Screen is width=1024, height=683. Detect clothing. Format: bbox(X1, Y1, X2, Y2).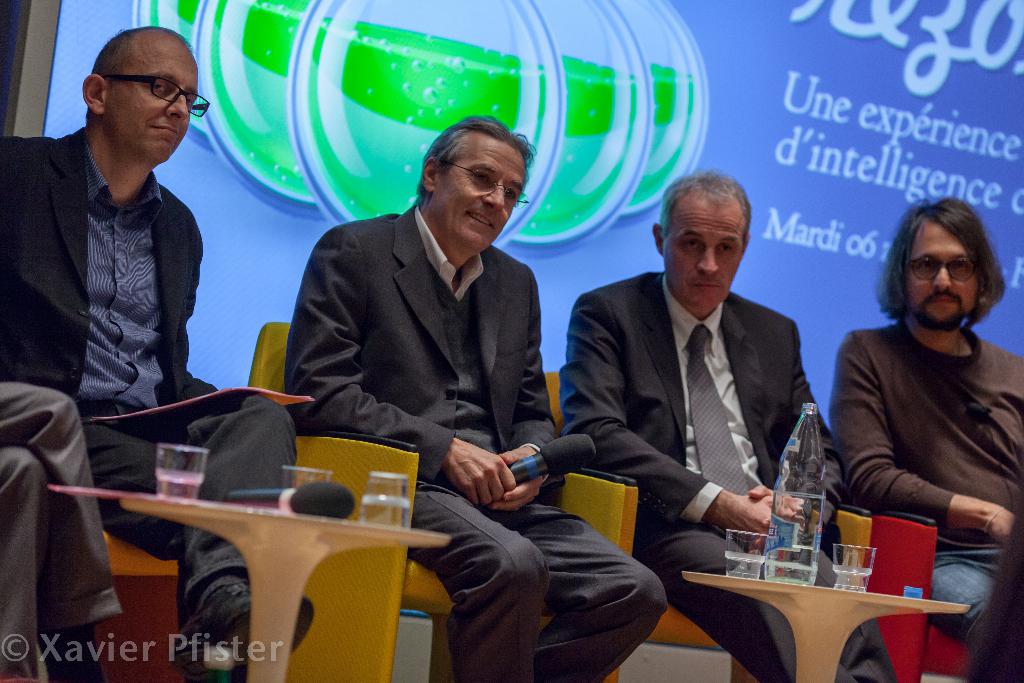
bbox(822, 302, 1023, 682).
